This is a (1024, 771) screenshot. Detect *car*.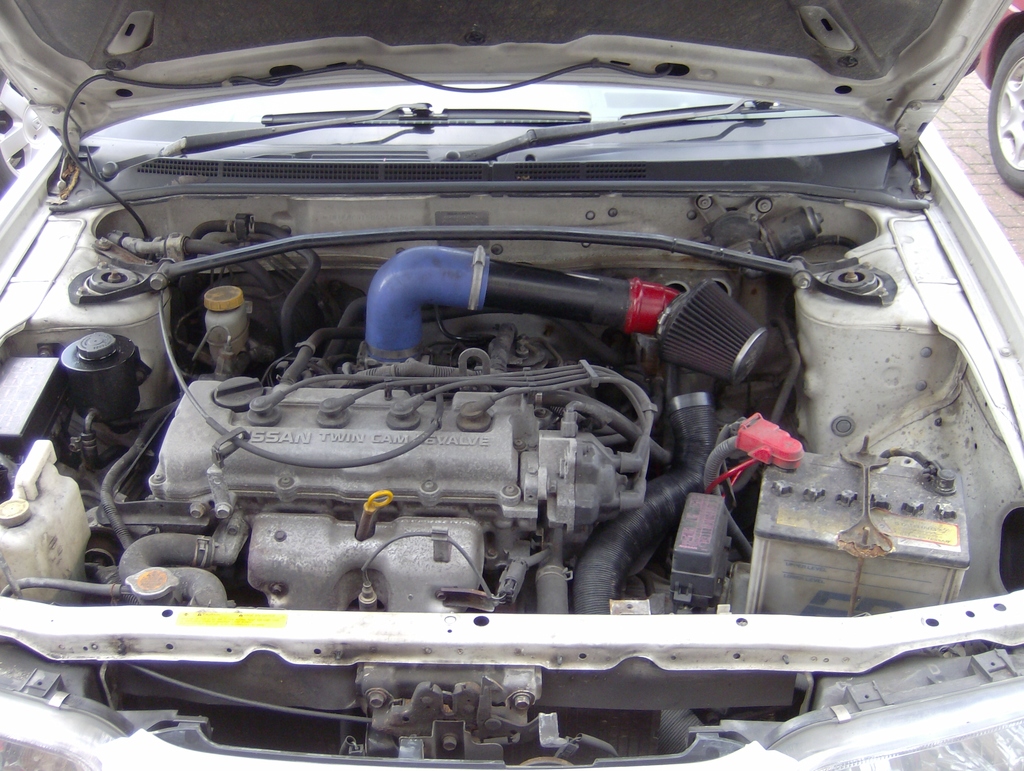
rect(970, 0, 1023, 196).
